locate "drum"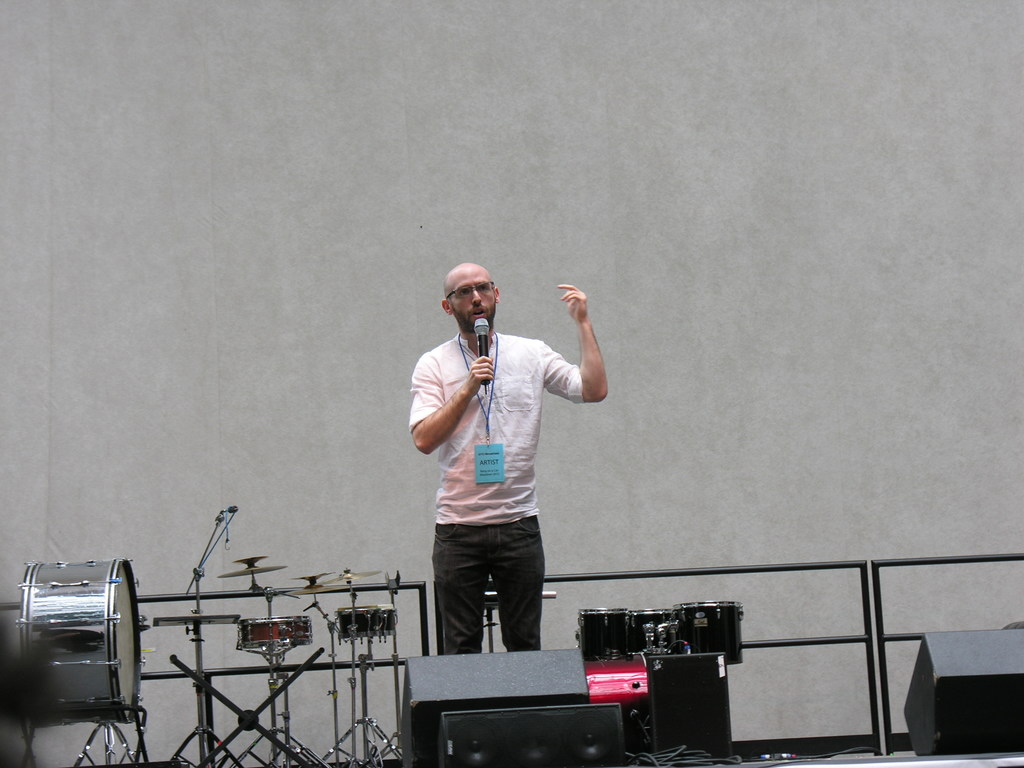
box(234, 614, 312, 648)
